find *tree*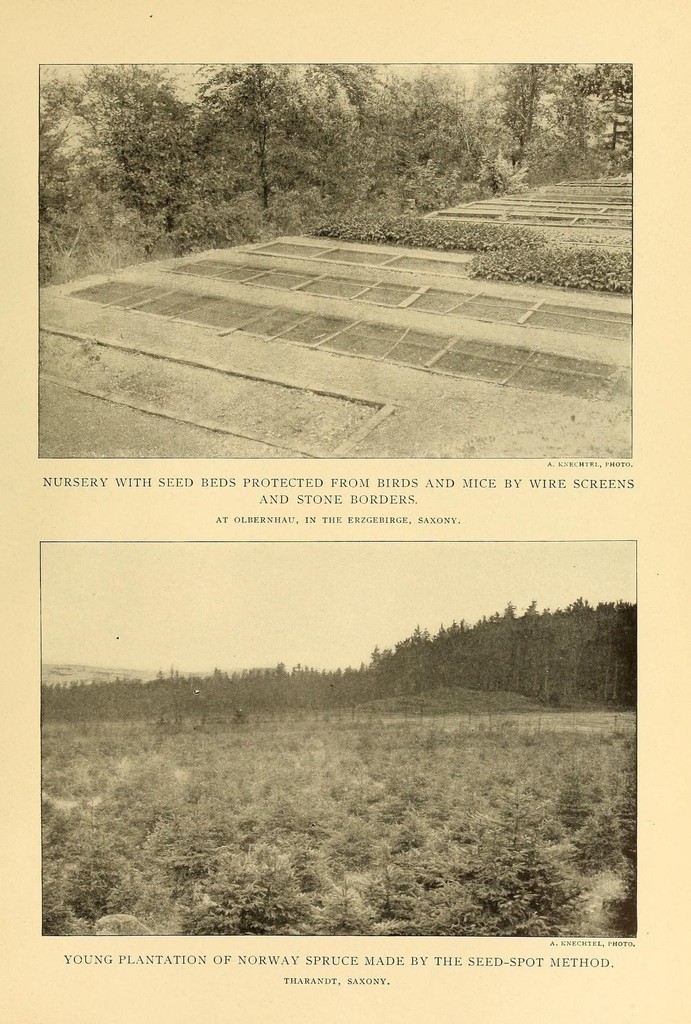
(42, 56, 88, 211)
